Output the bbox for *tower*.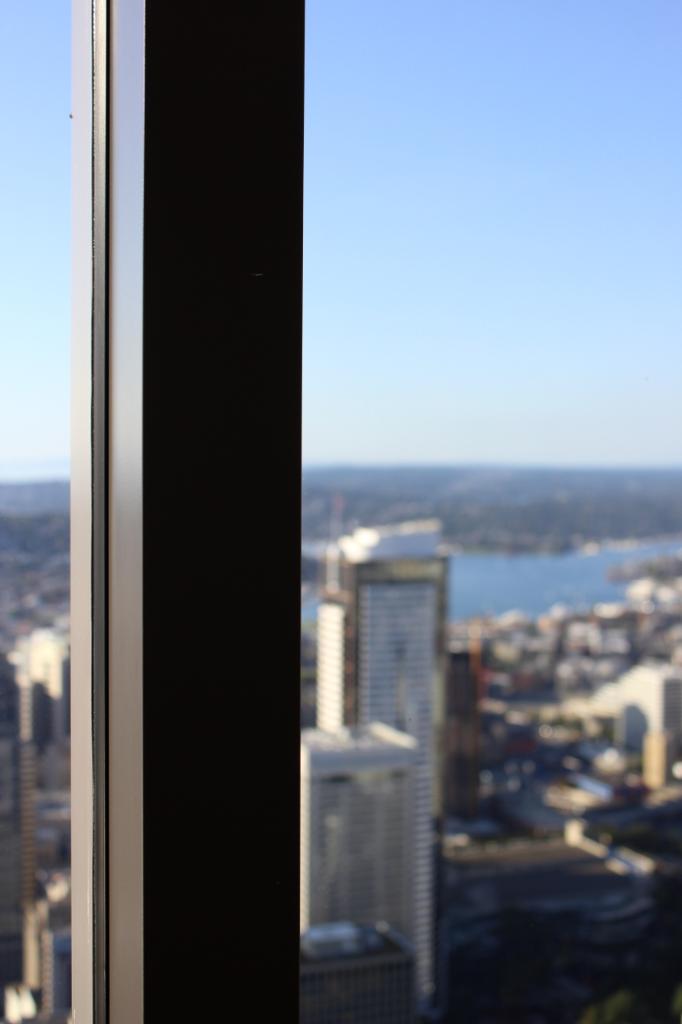
308/502/467/986.
